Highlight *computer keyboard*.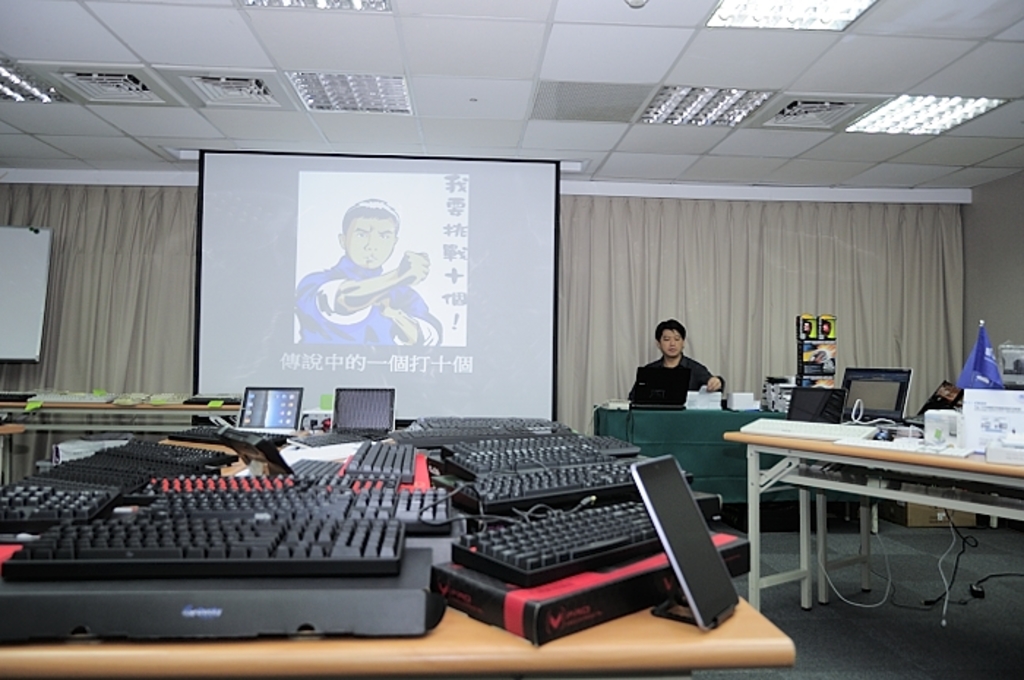
Highlighted region: <bbox>1, 434, 243, 518</bbox>.
